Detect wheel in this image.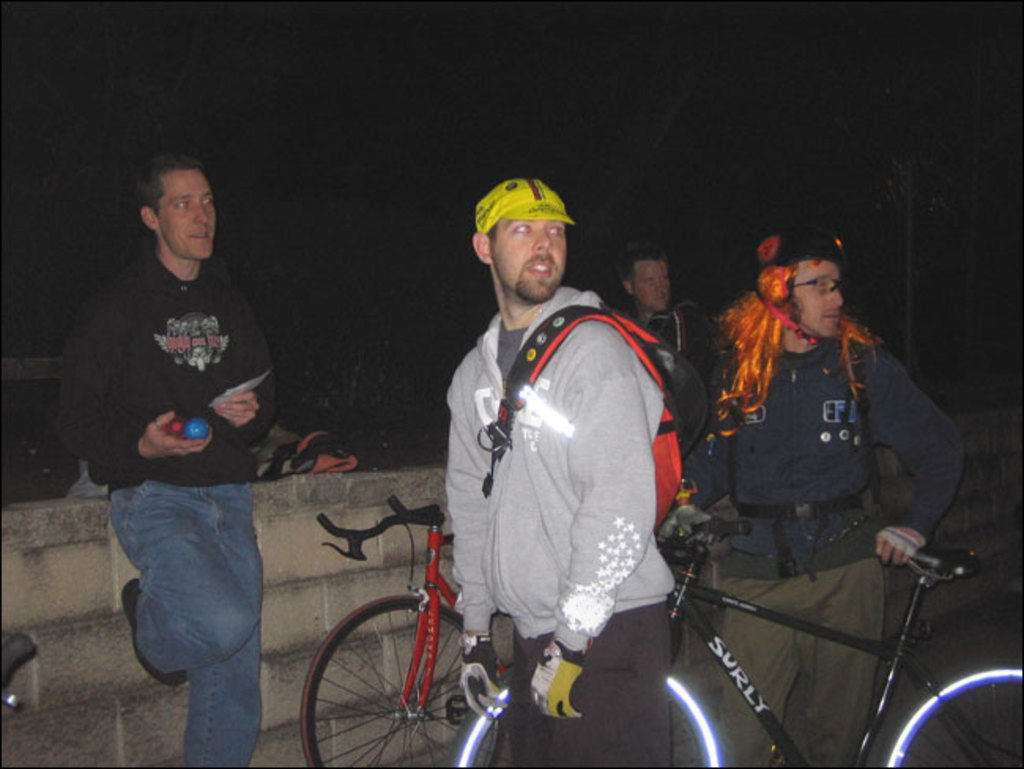
Detection: 295/594/503/767.
